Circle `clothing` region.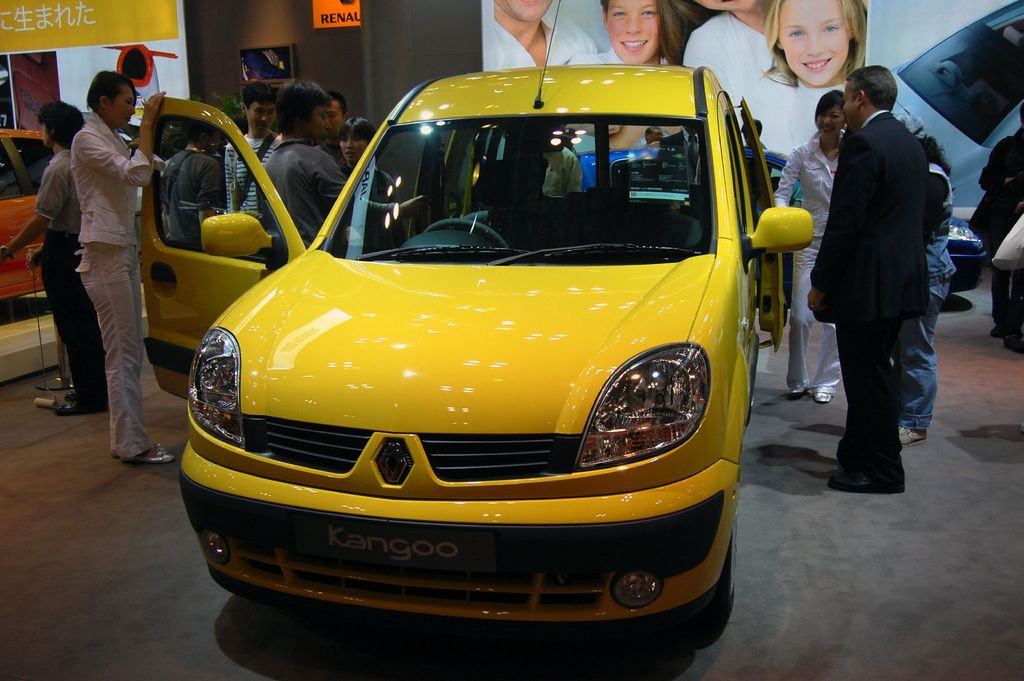
Region: [224, 124, 283, 229].
